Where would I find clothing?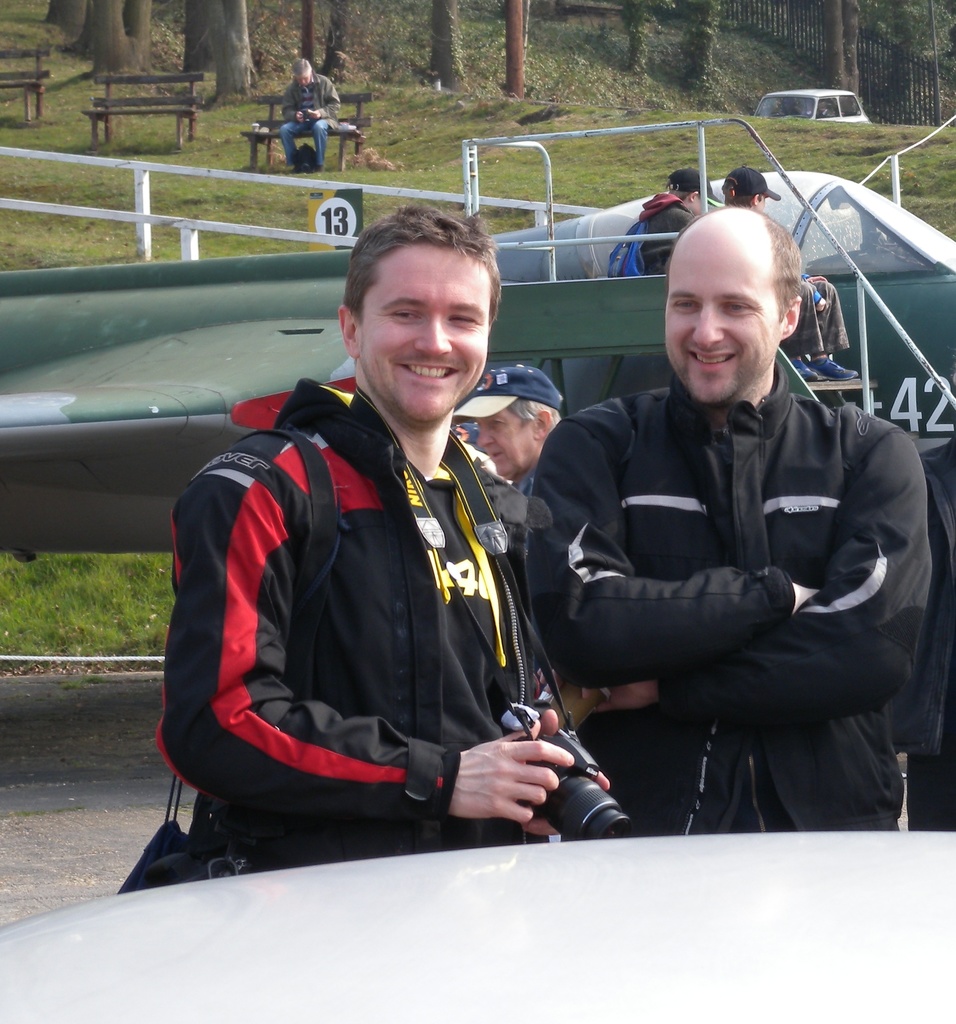
At locate(510, 464, 533, 594).
